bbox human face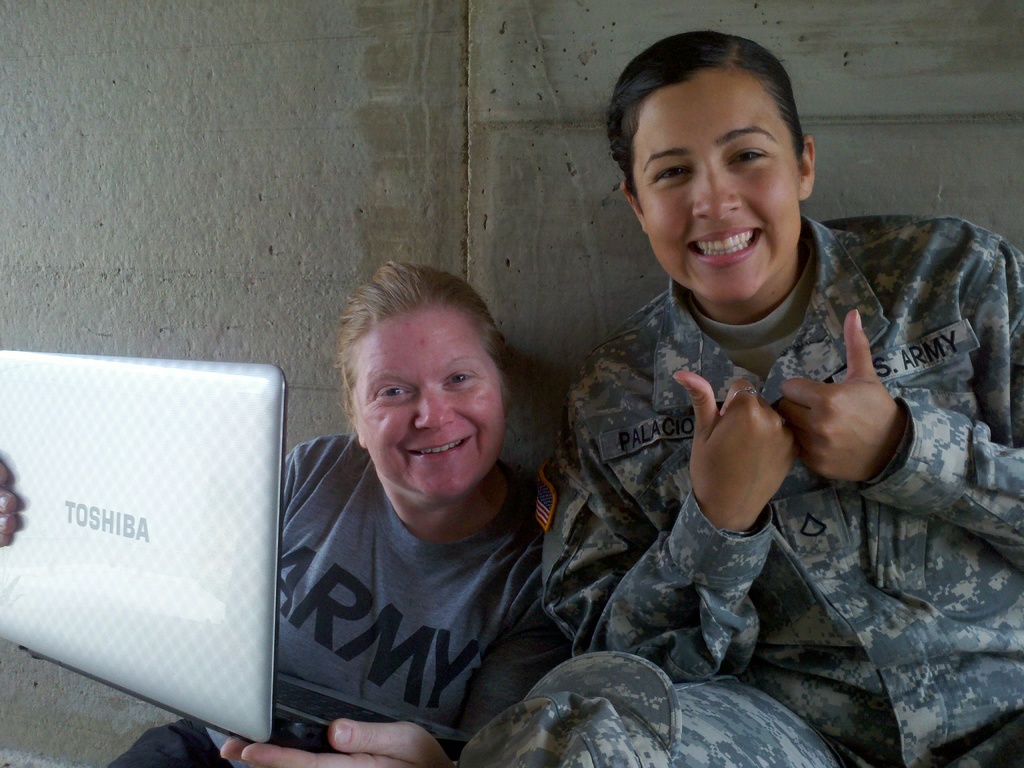
<region>635, 73, 808, 295</region>
